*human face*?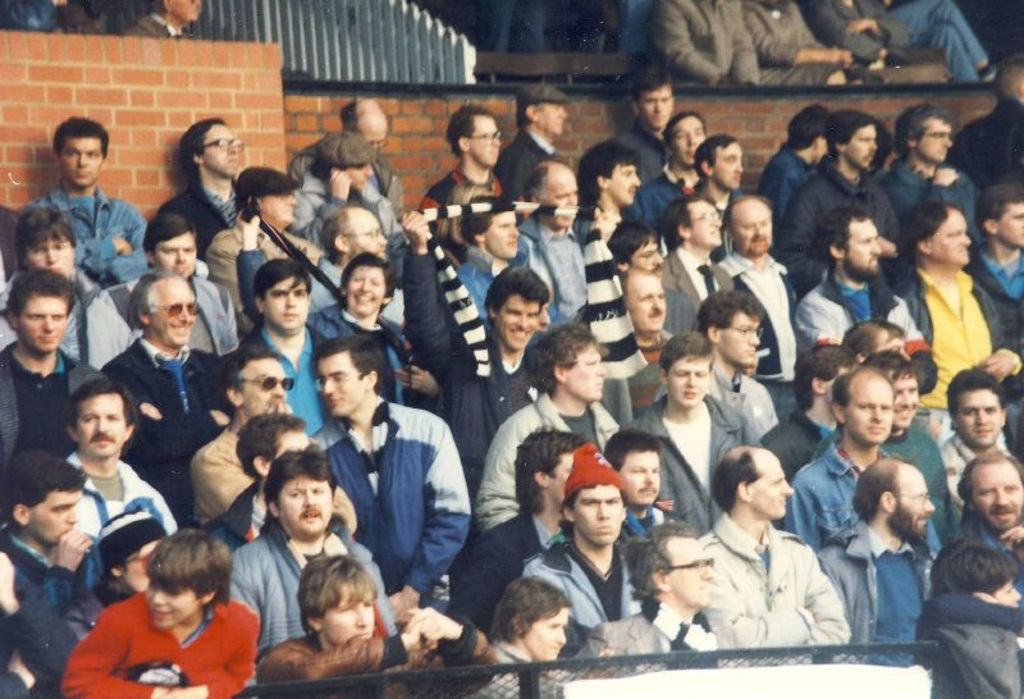
[x1=480, y1=205, x2=524, y2=256]
